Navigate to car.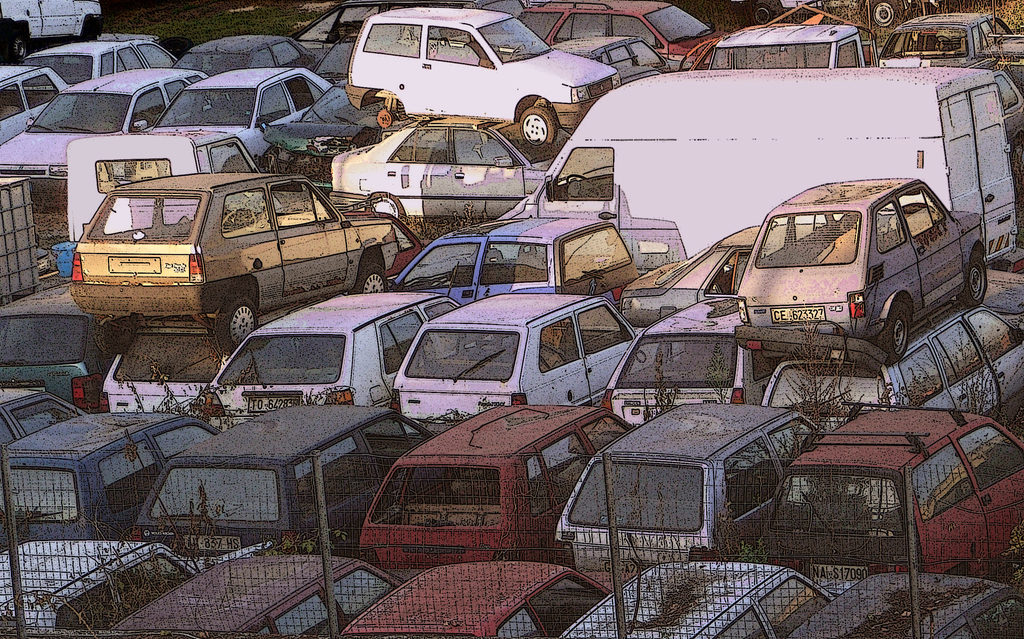
Navigation target: bbox=[740, 177, 985, 362].
